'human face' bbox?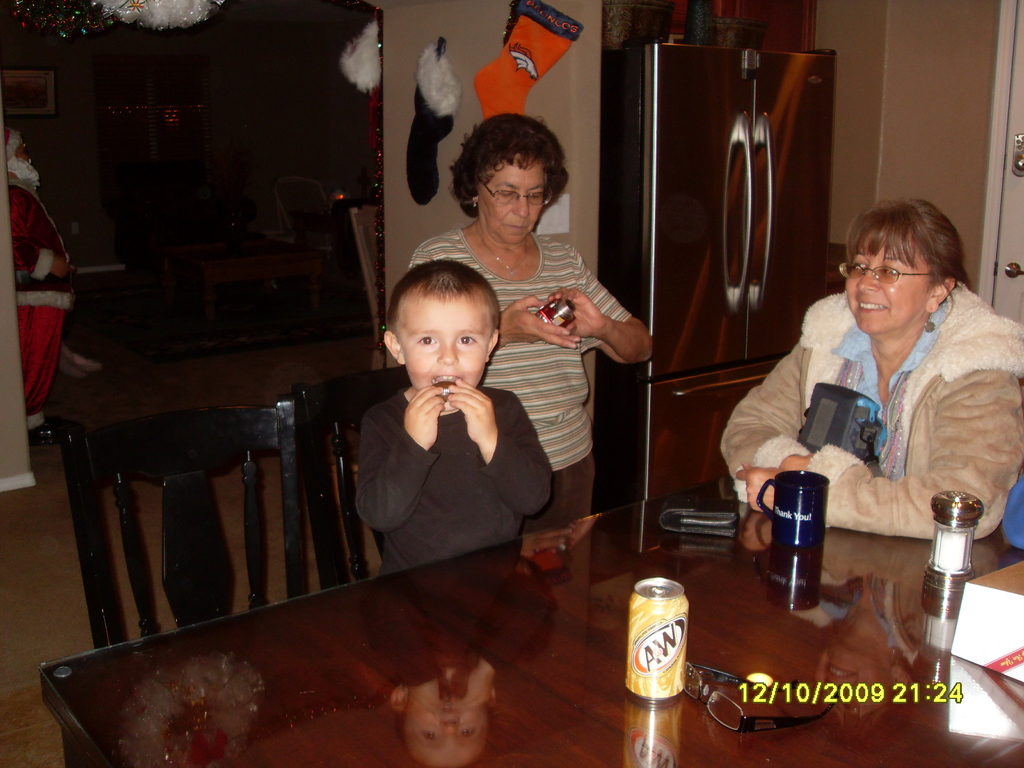
left=845, top=246, right=931, bottom=334
